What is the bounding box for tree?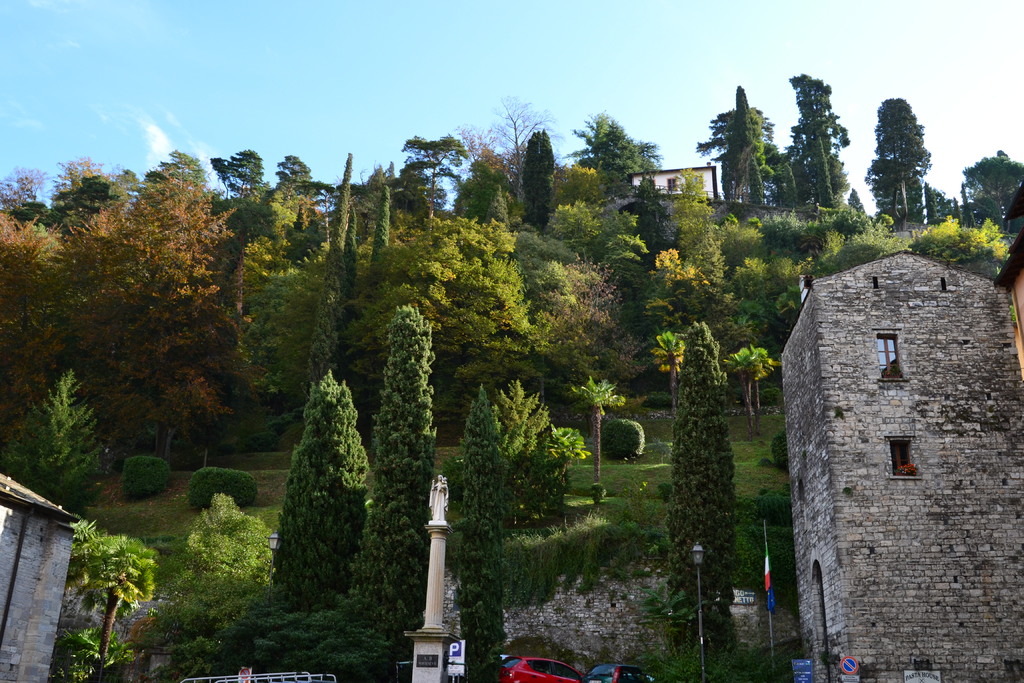
[x1=521, y1=120, x2=556, y2=231].
